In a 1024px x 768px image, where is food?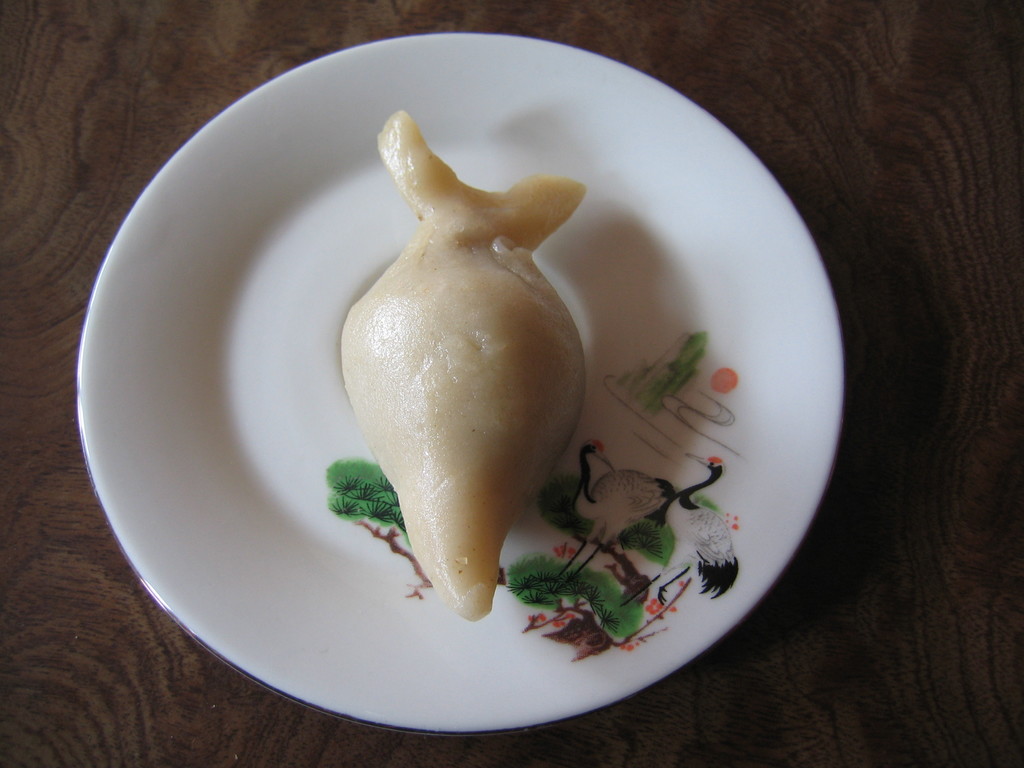
rect(329, 178, 575, 628).
